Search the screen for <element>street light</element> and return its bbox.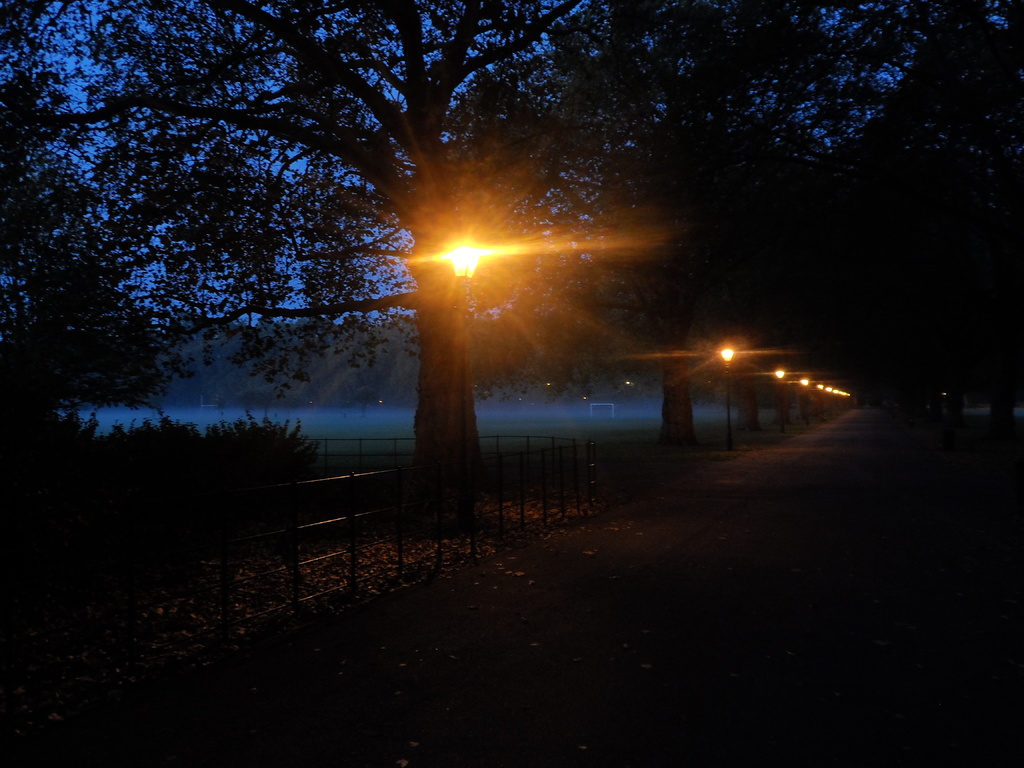
Found: left=772, top=367, right=785, bottom=435.
